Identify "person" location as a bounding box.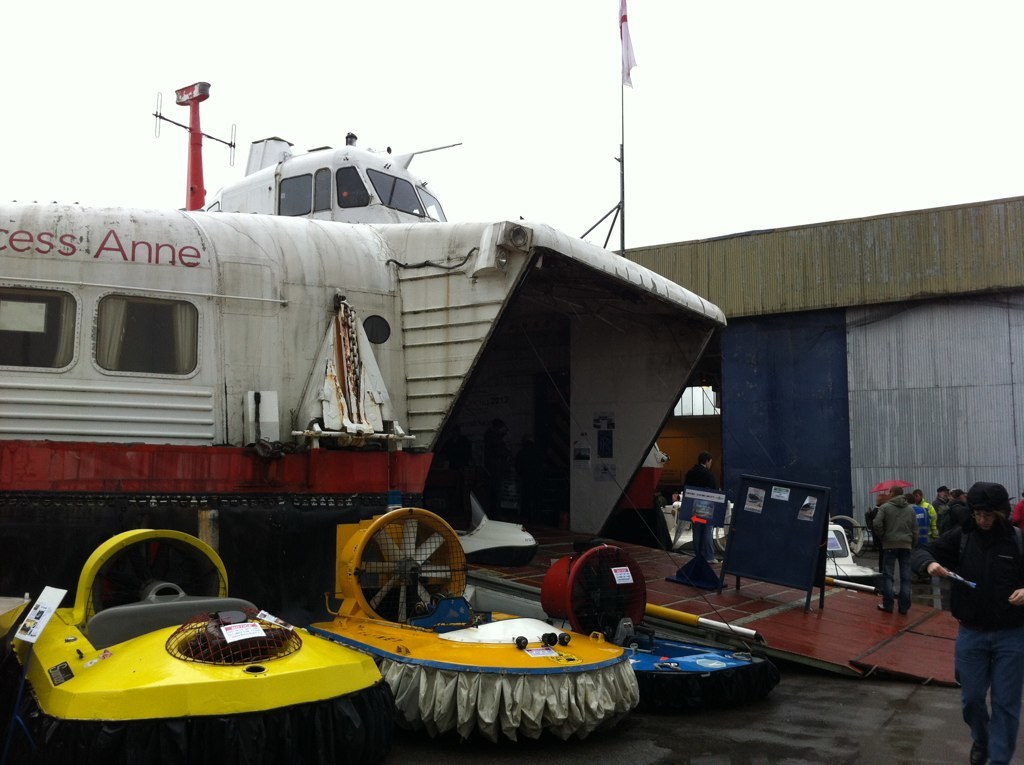
[x1=903, y1=495, x2=925, y2=548].
